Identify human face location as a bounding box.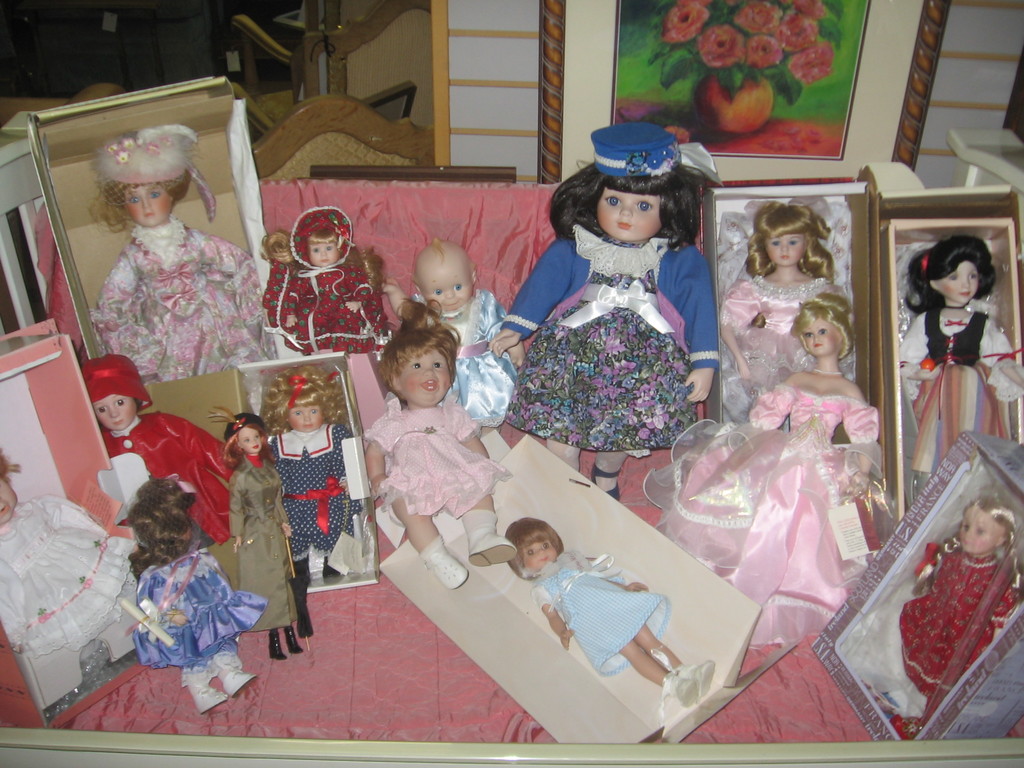
pyautogui.locateOnScreen(96, 388, 136, 428).
